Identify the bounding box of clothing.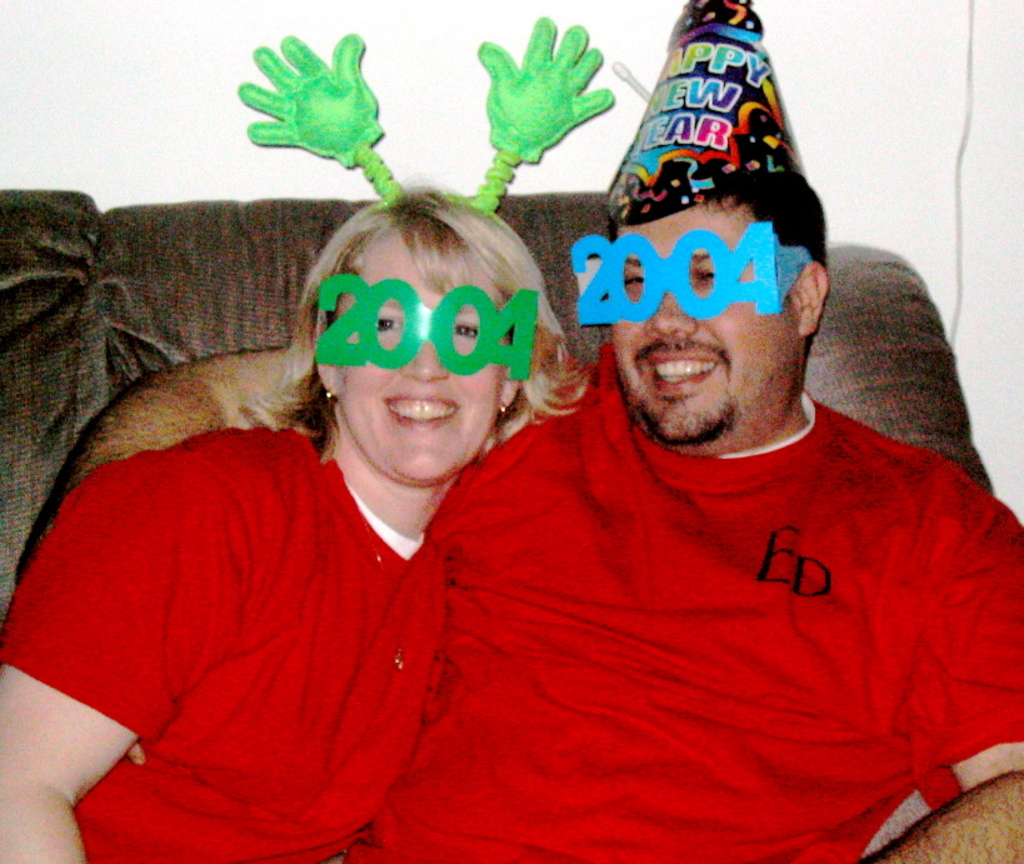
<box>0,416,408,863</box>.
